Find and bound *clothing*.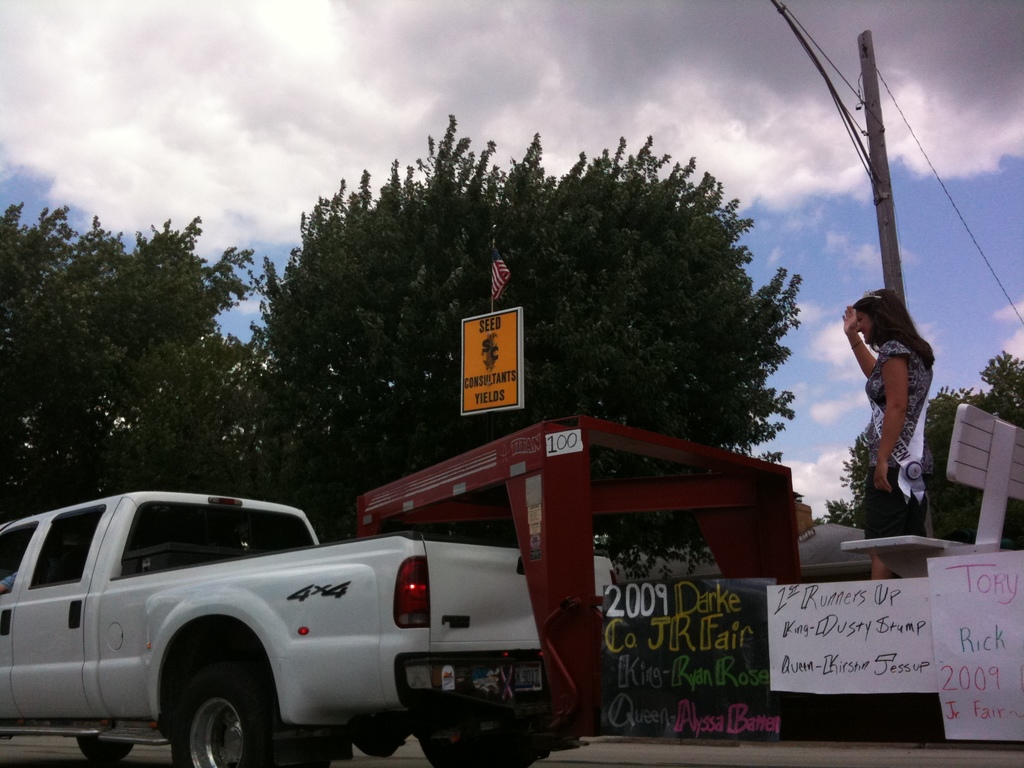
Bound: (855, 291, 952, 534).
